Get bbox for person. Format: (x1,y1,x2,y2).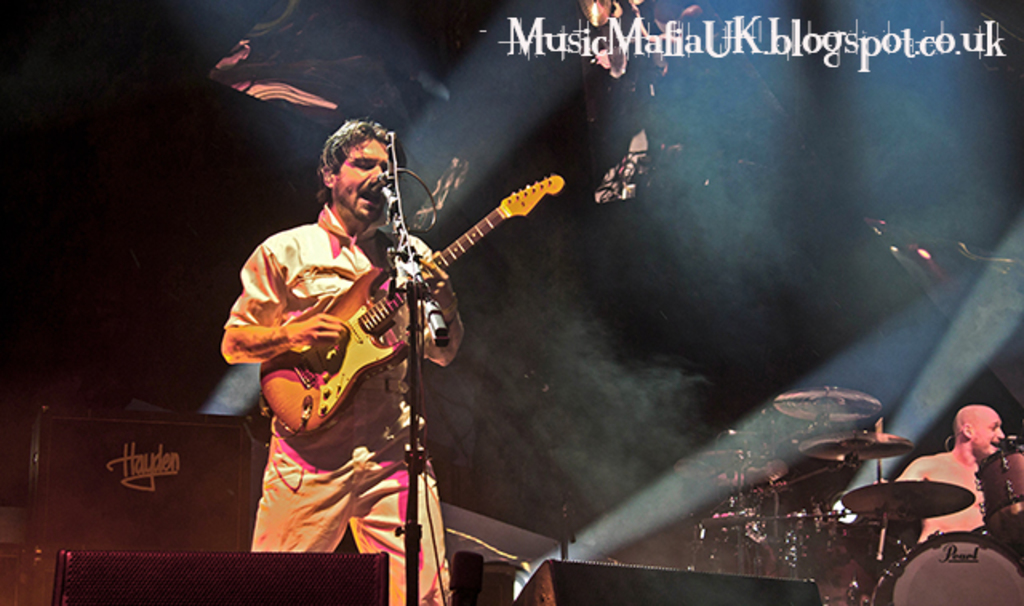
(890,395,1010,545).
